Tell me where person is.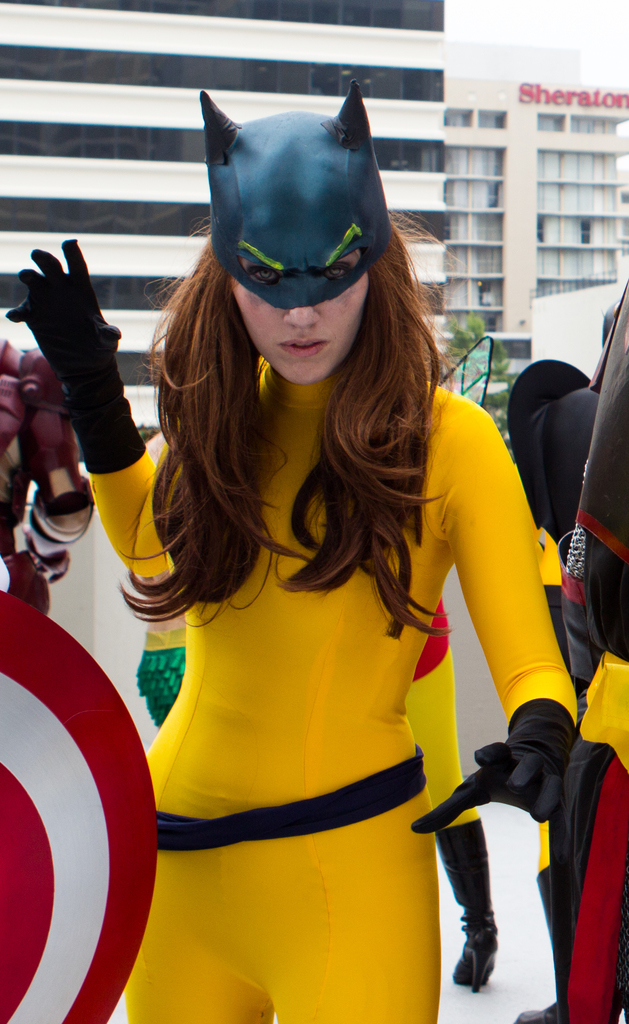
person is at bbox=(2, 88, 588, 1023).
